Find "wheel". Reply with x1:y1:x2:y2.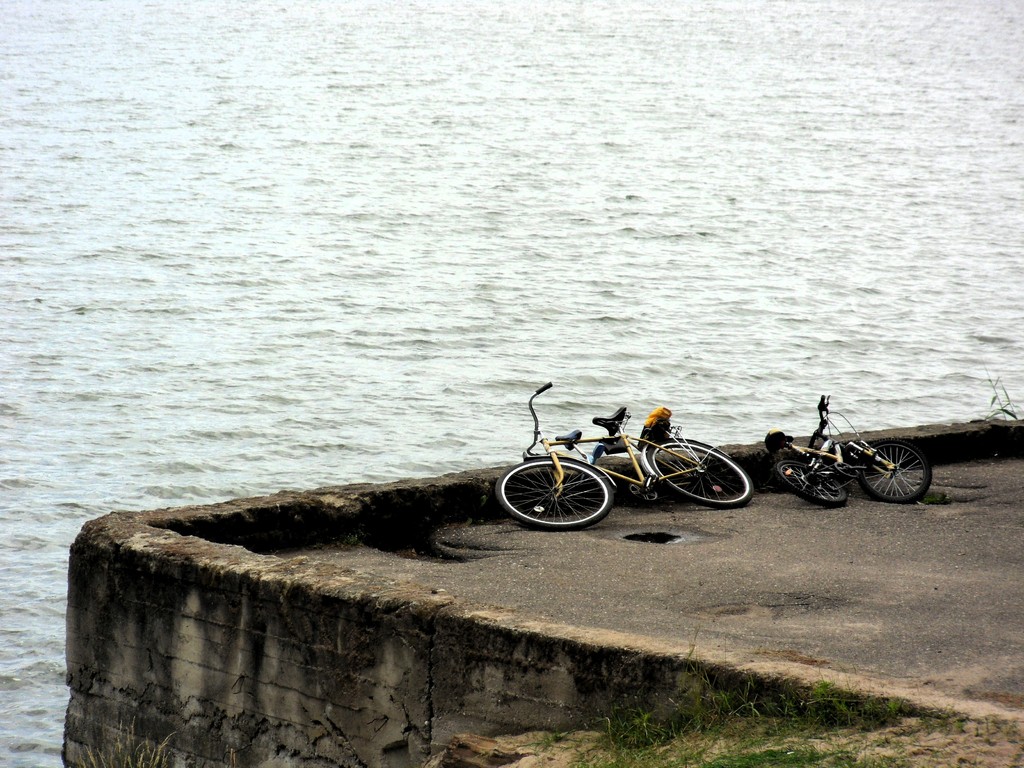
776:458:849:511.
